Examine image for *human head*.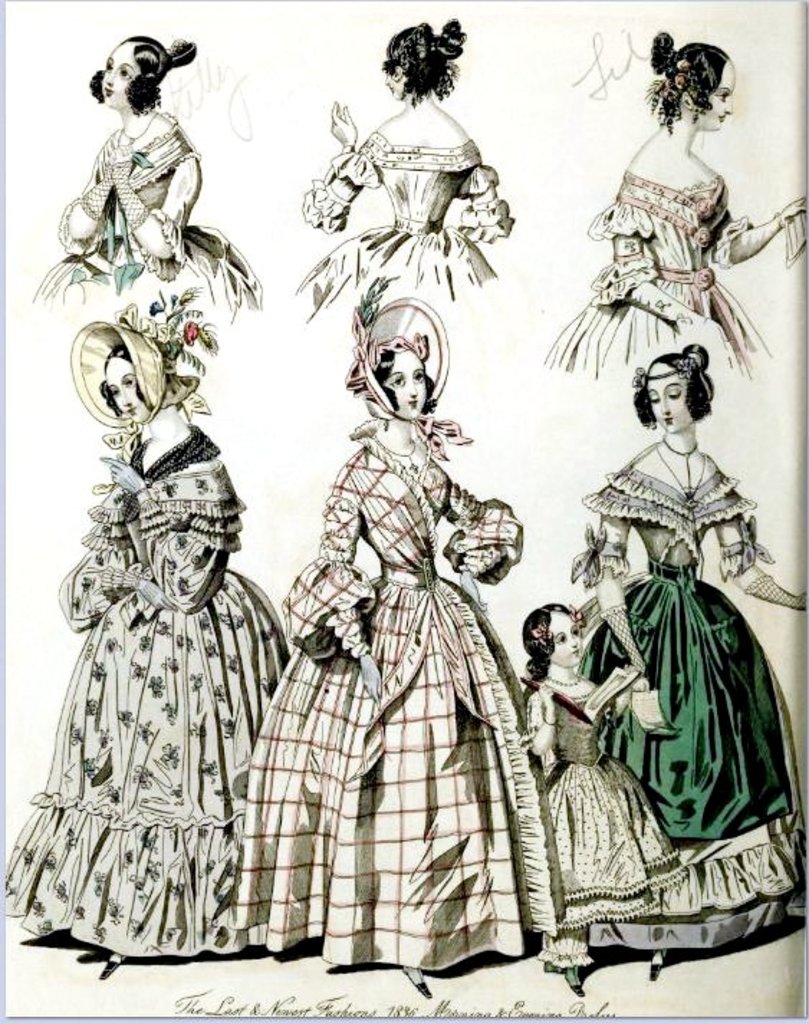
Examination result: 379,16,467,112.
